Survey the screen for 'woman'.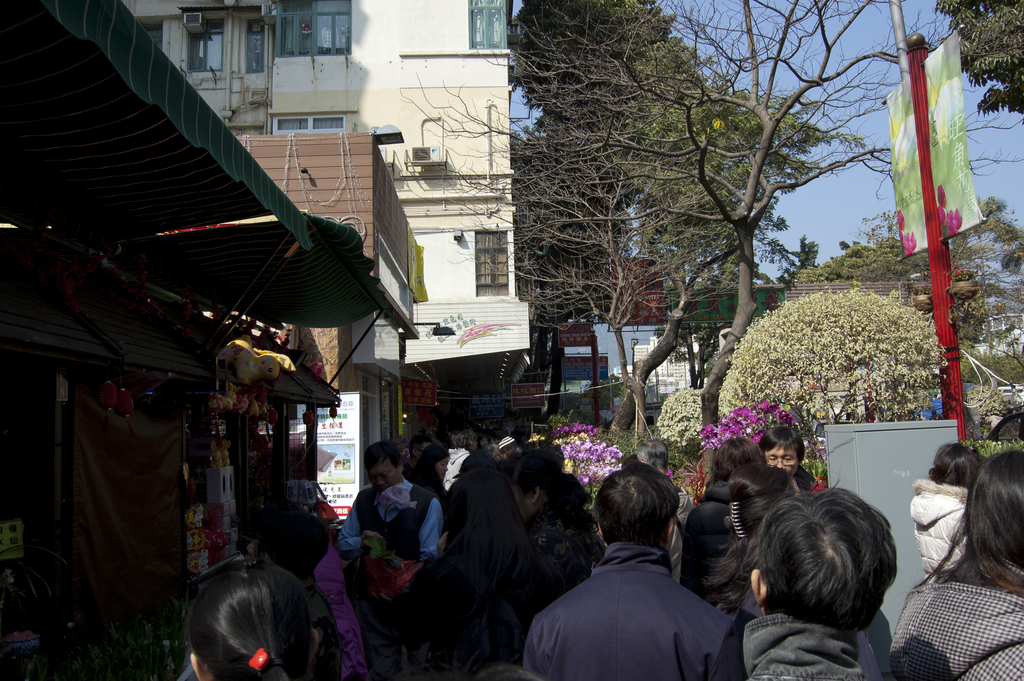
Survey found: l=433, t=433, r=472, b=502.
